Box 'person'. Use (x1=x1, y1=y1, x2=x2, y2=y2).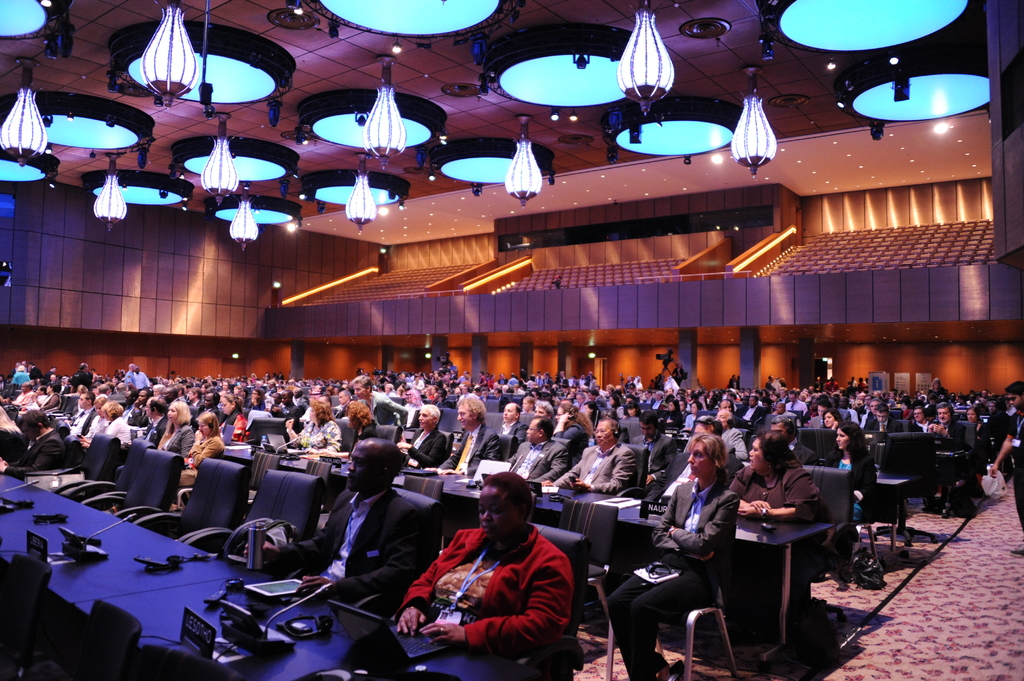
(x1=12, y1=383, x2=33, y2=403).
